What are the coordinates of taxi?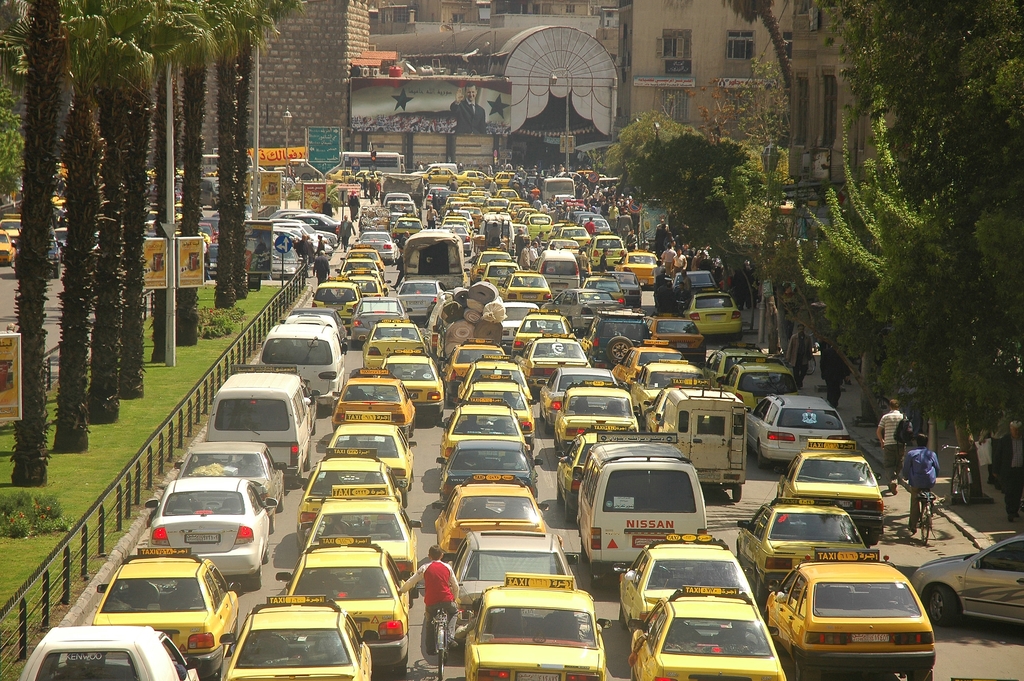
Rect(465, 373, 533, 429).
